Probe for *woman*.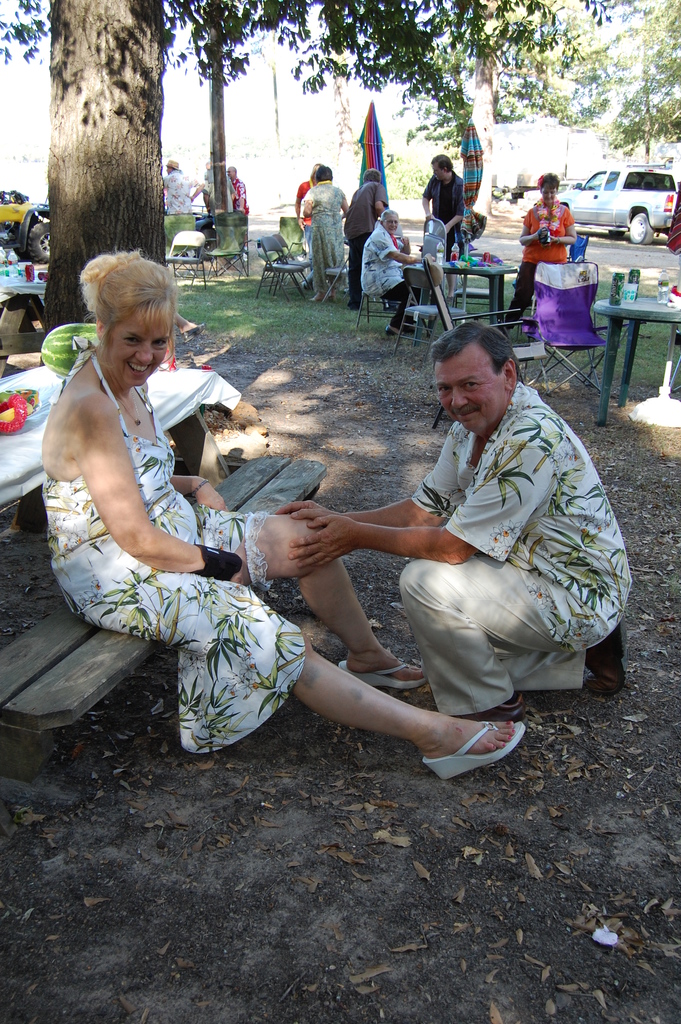
Probe result: 500:172:580:326.
